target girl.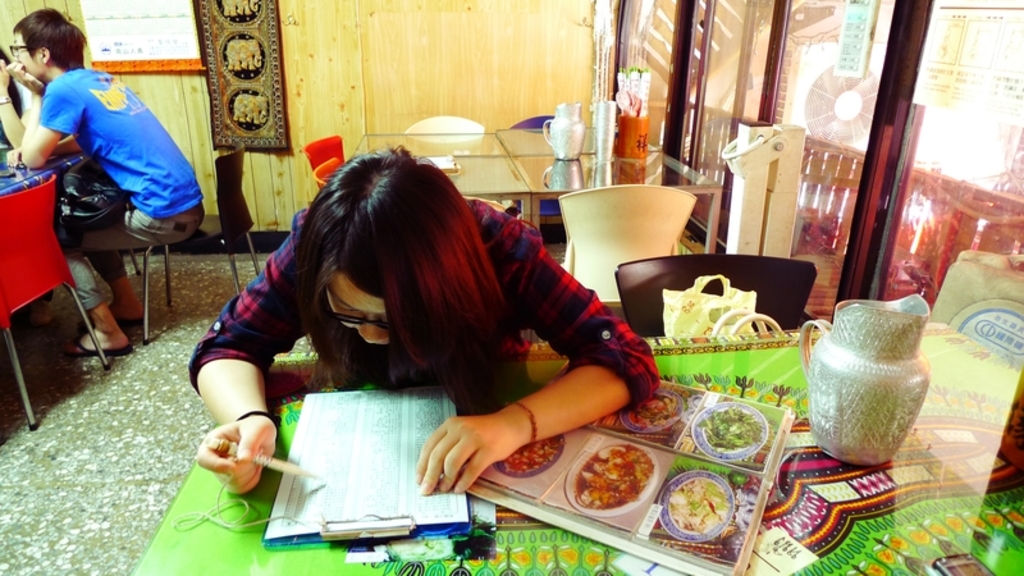
Target region: select_region(184, 143, 655, 509).
